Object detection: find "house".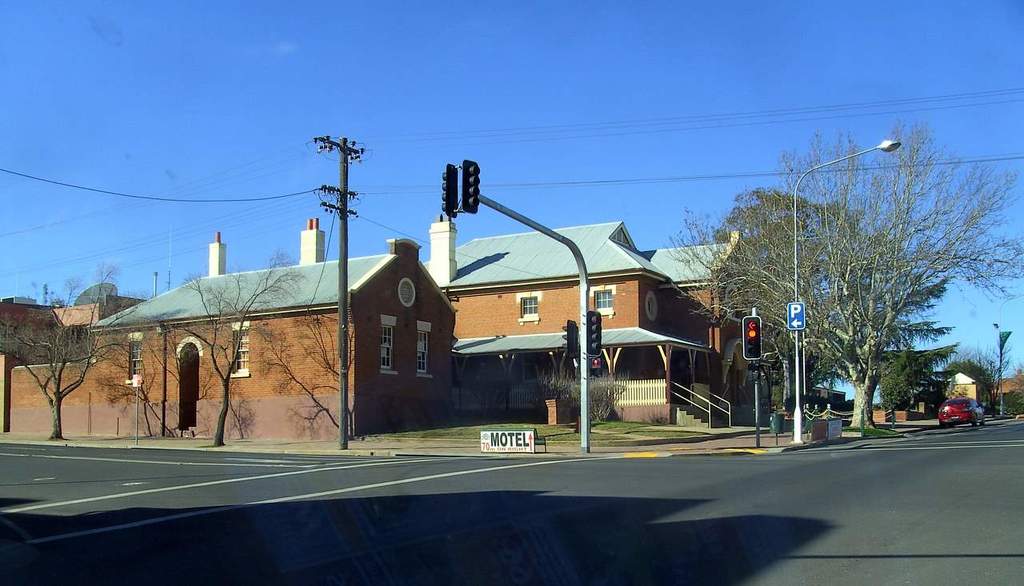
x1=0, y1=292, x2=153, y2=429.
